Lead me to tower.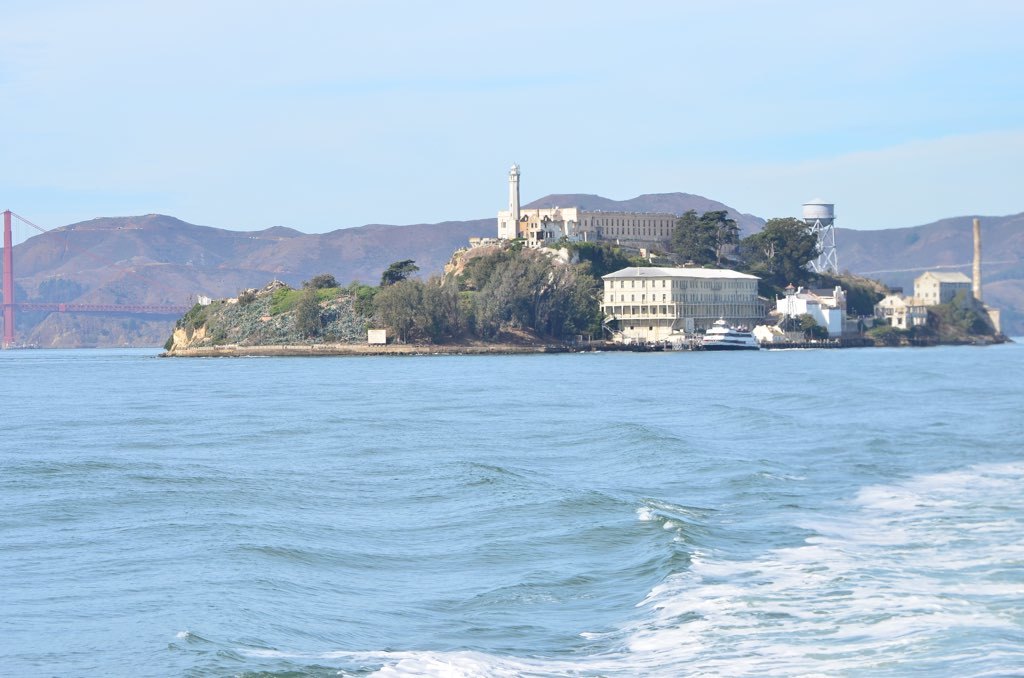
Lead to 514 210 675 258.
